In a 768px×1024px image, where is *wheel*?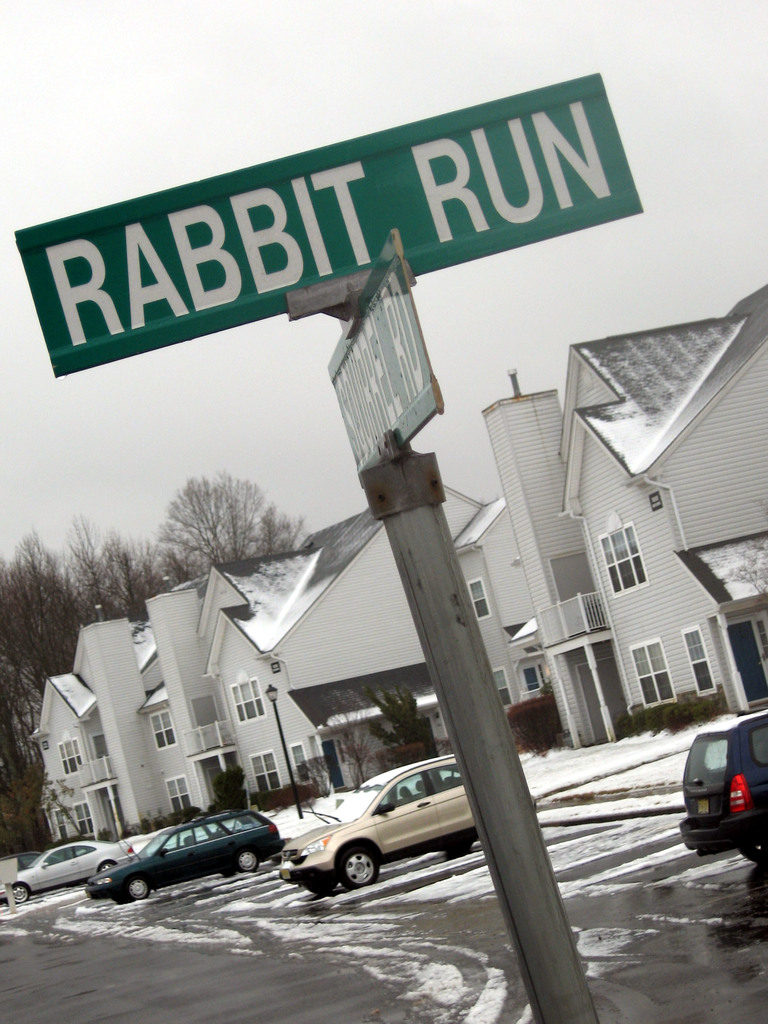
<box>337,835,384,887</box>.
